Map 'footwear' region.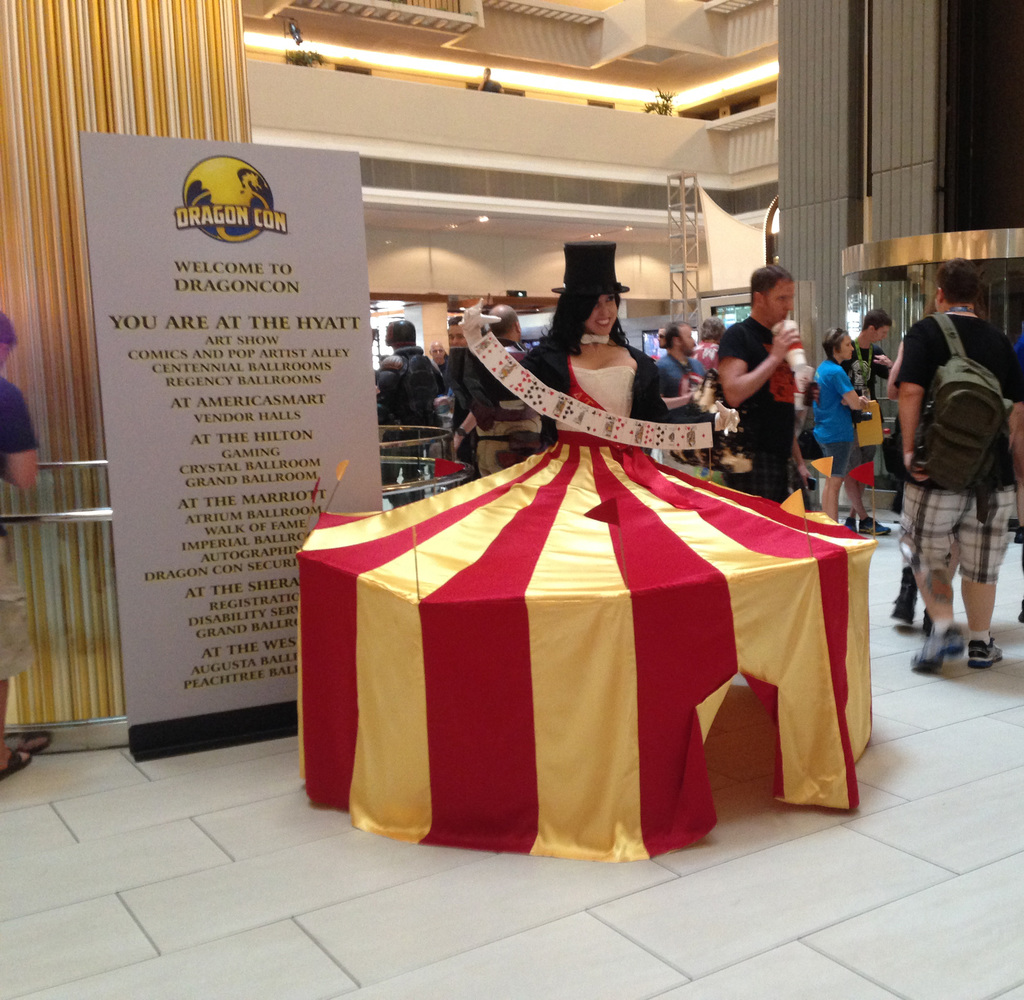
Mapped to {"x1": 911, "y1": 623, "x2": 972, "y2": 677}.
